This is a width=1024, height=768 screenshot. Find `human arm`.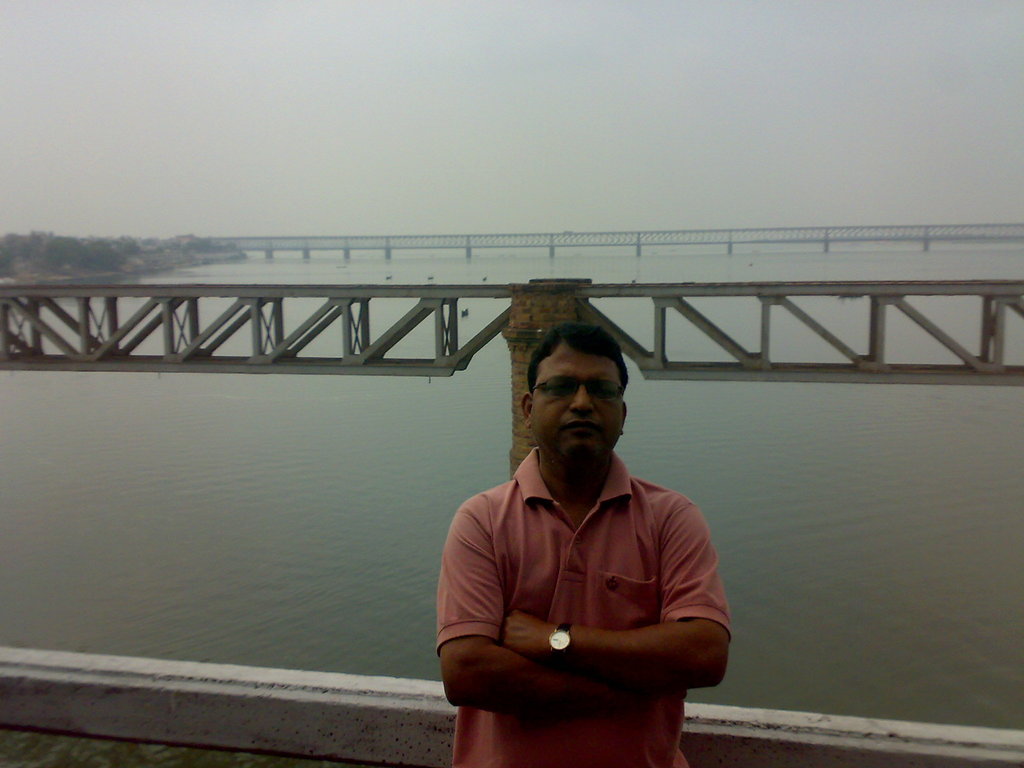
Bounding box: 431:495:692:719.
